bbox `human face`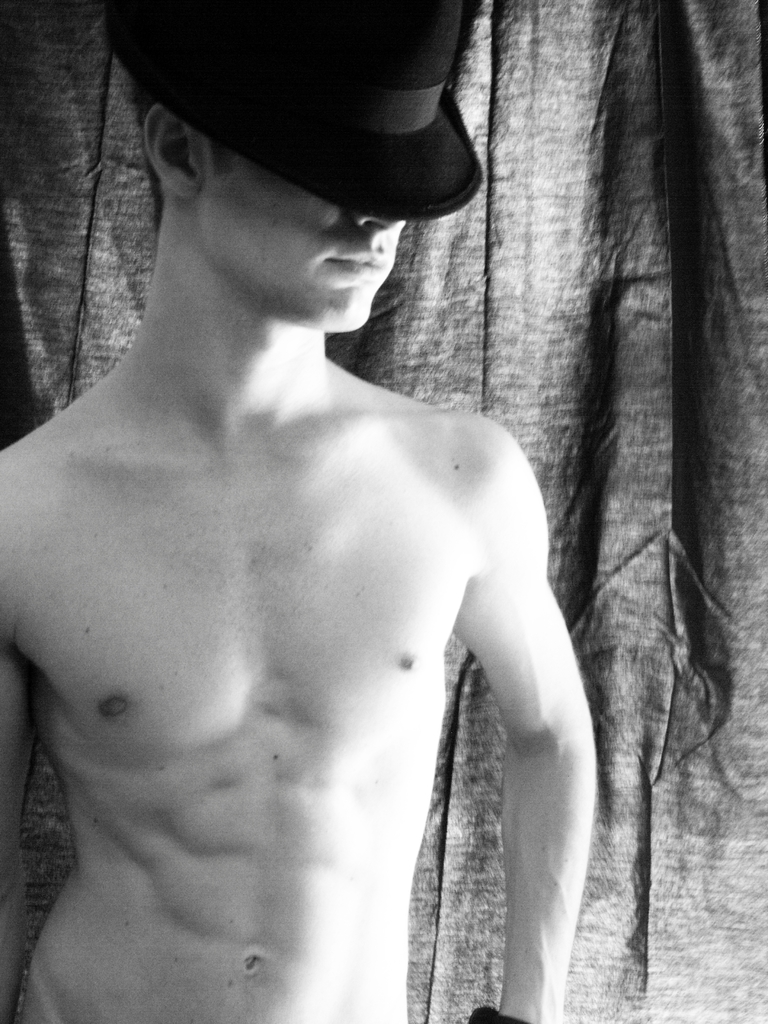
left=195, top=146, right=403, bottom=330
